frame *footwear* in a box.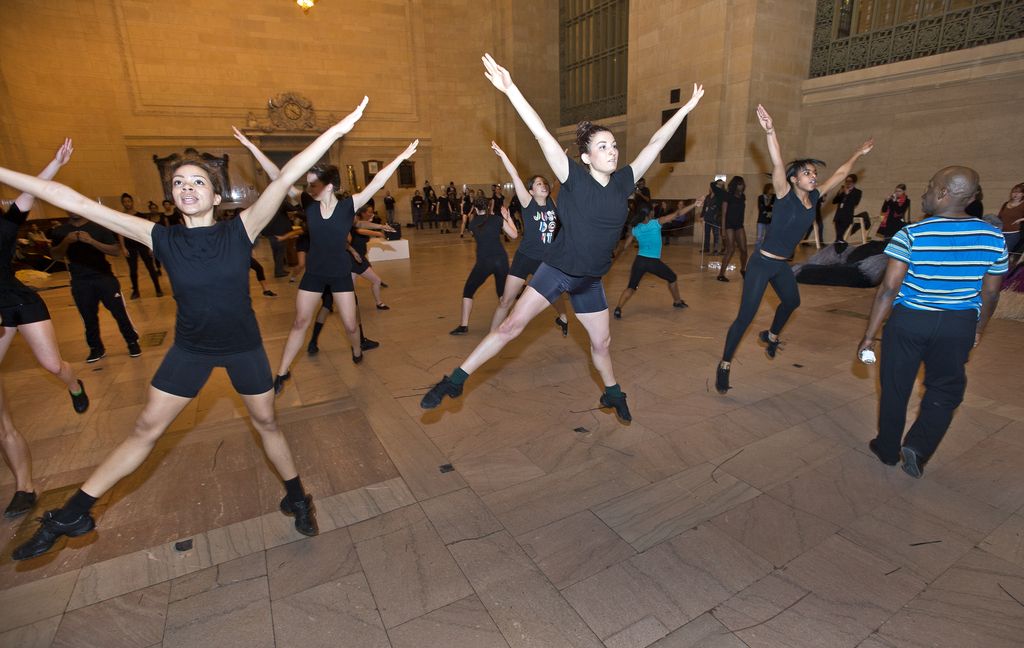
(902, 445, 921, 478).
